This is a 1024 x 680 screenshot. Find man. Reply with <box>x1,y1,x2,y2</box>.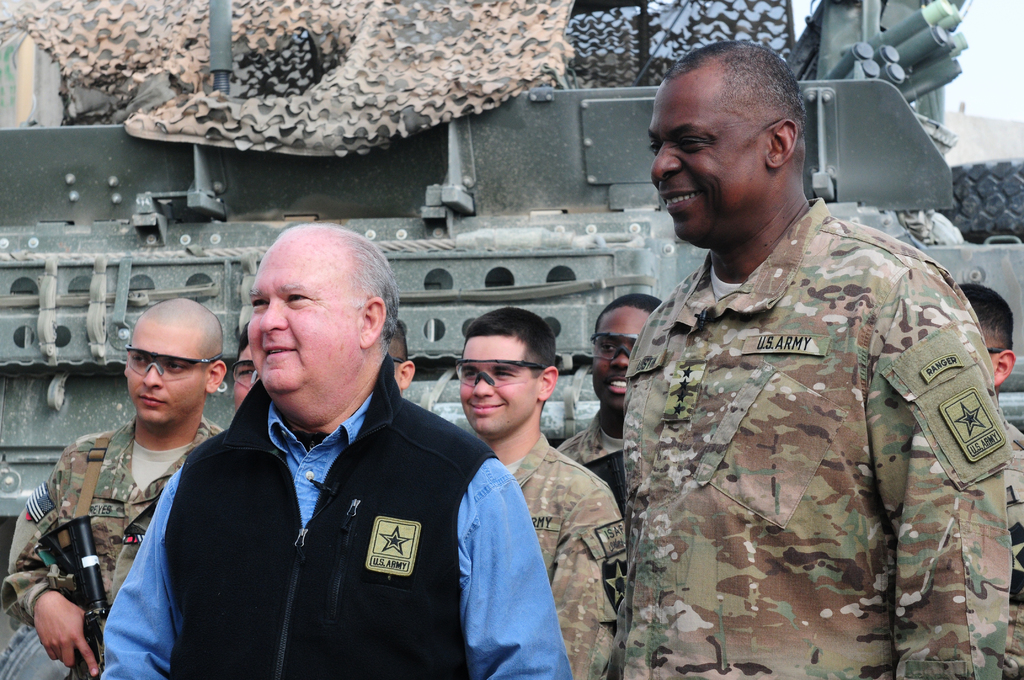
<box>5,298,223,679</box>.
